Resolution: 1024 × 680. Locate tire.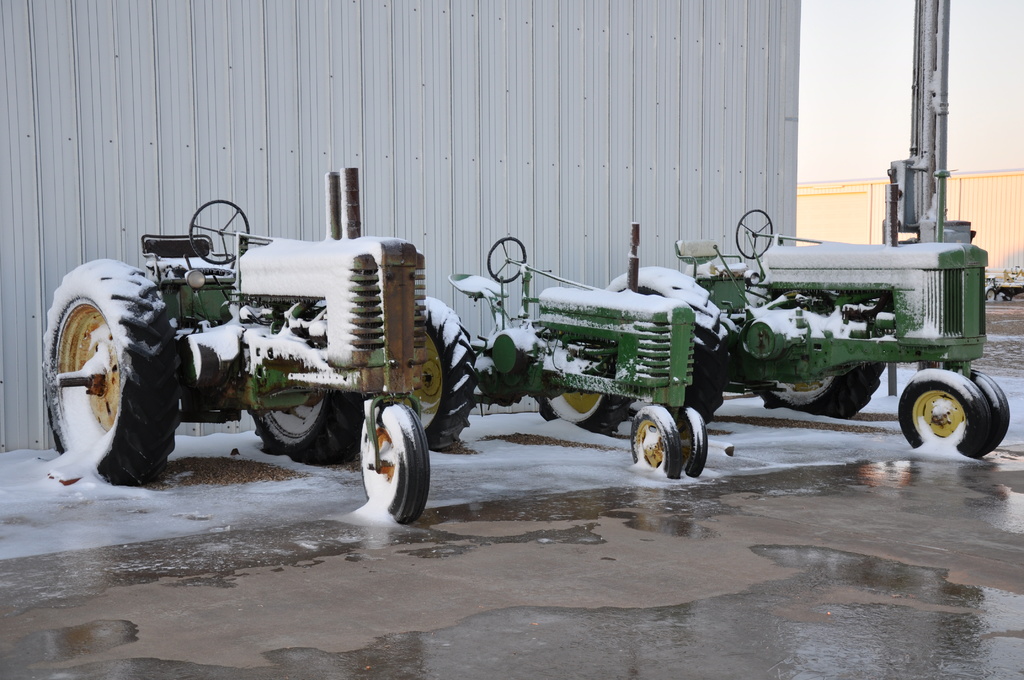
985/286/996/301.
